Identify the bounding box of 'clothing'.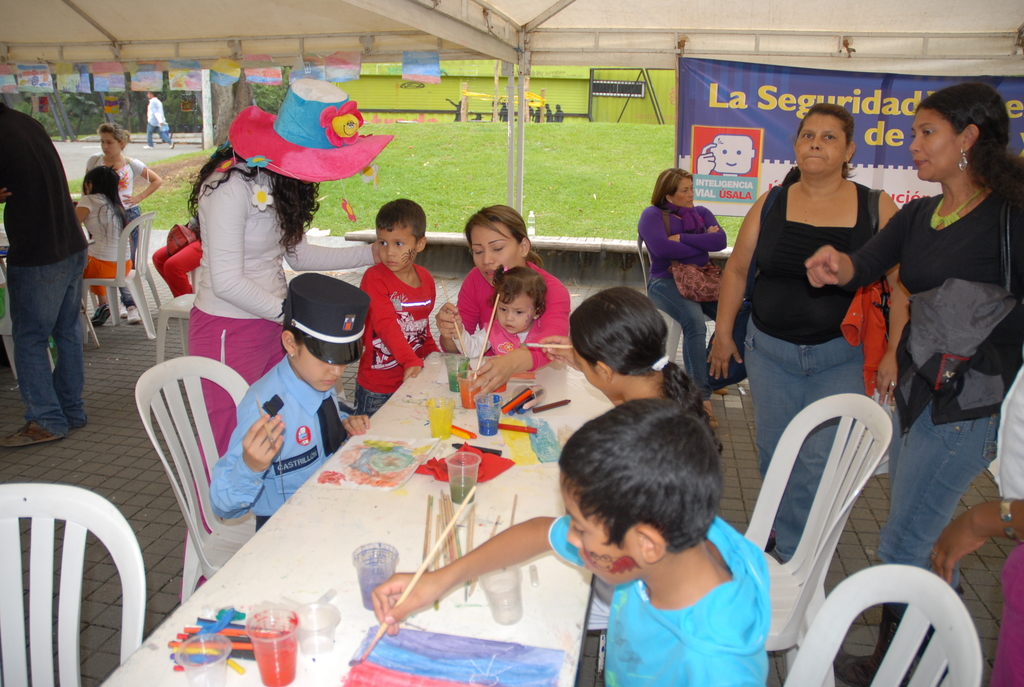
select_region(196, 141, 355, 500).
